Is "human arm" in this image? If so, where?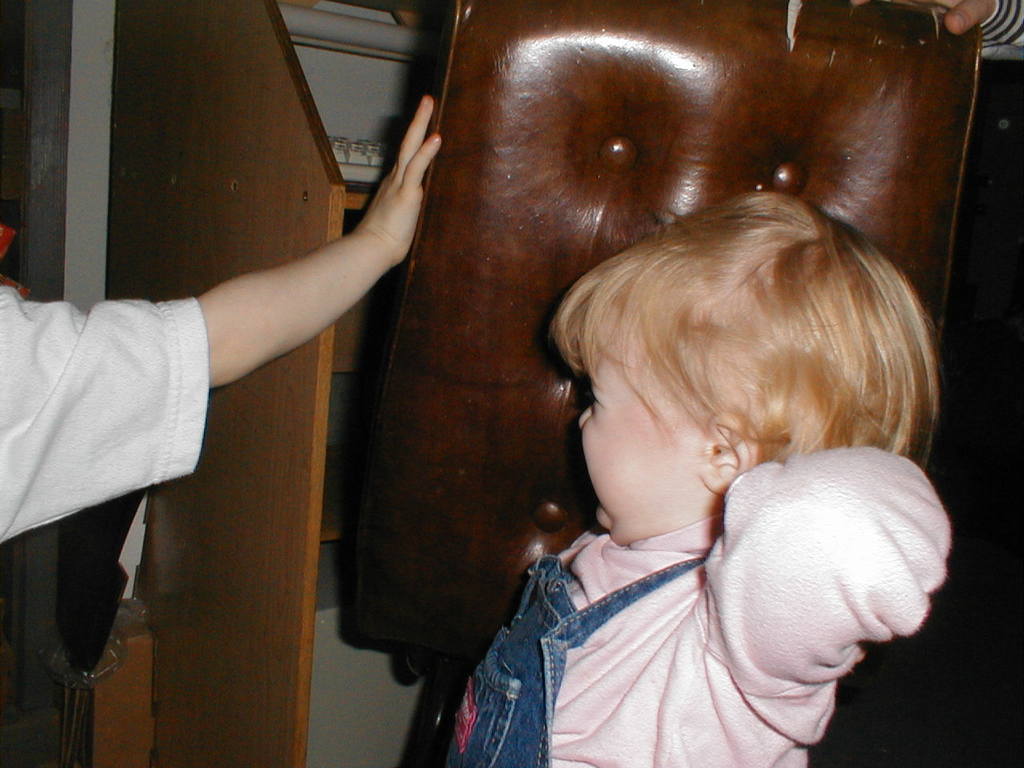
Yes, at x1=850 y1=0 x2=1022 y2=44.
